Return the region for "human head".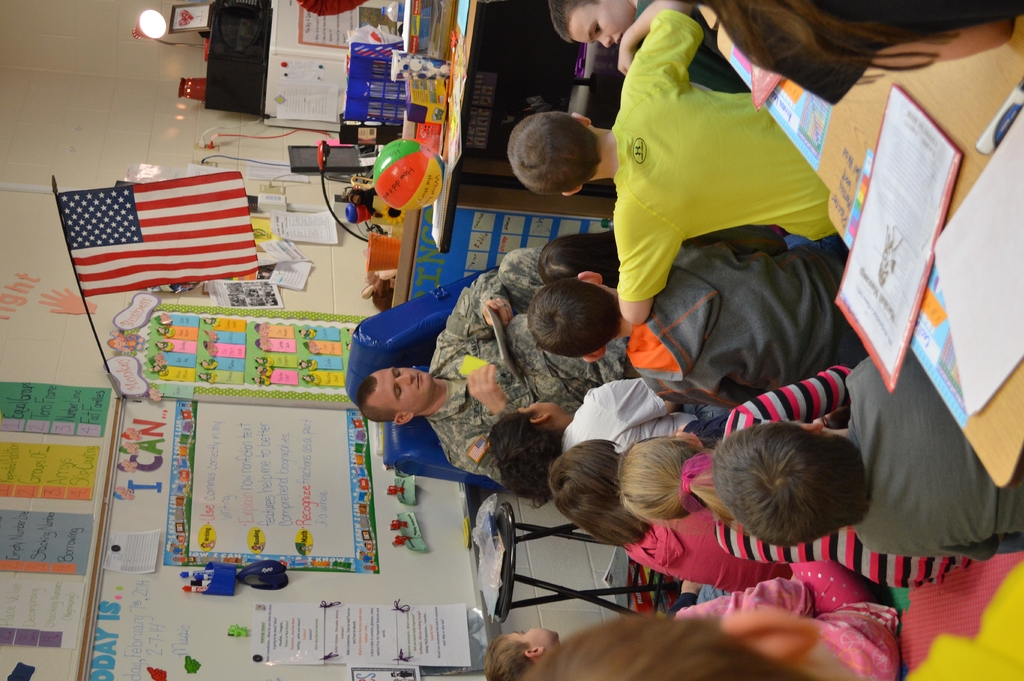
Rect(545, 436, 616, 528).
